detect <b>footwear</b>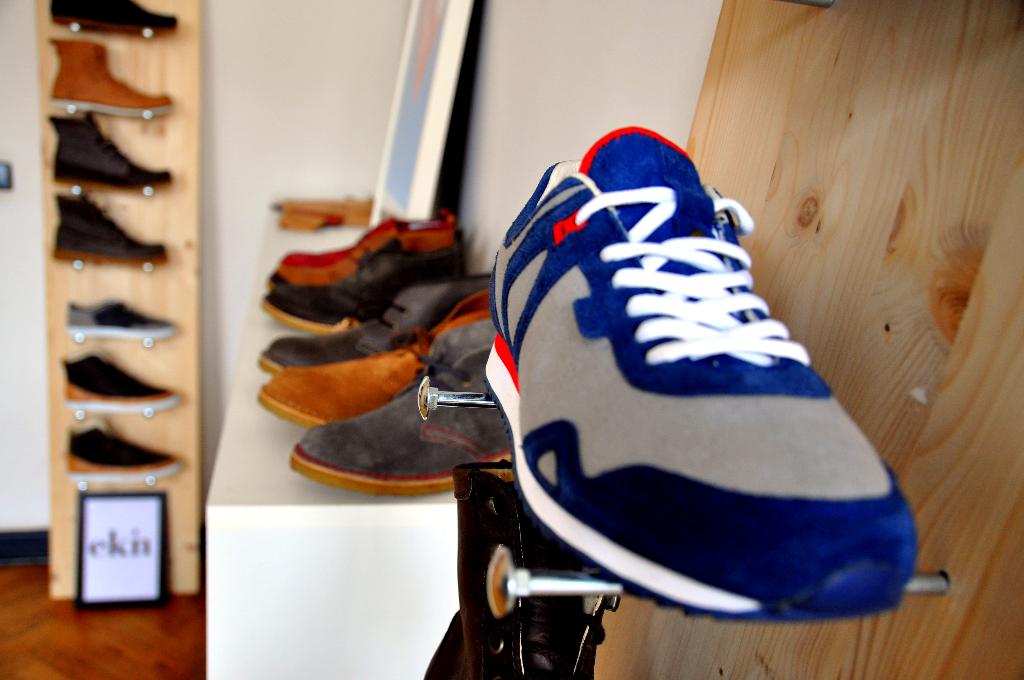
[47, 29, 173, 120]
